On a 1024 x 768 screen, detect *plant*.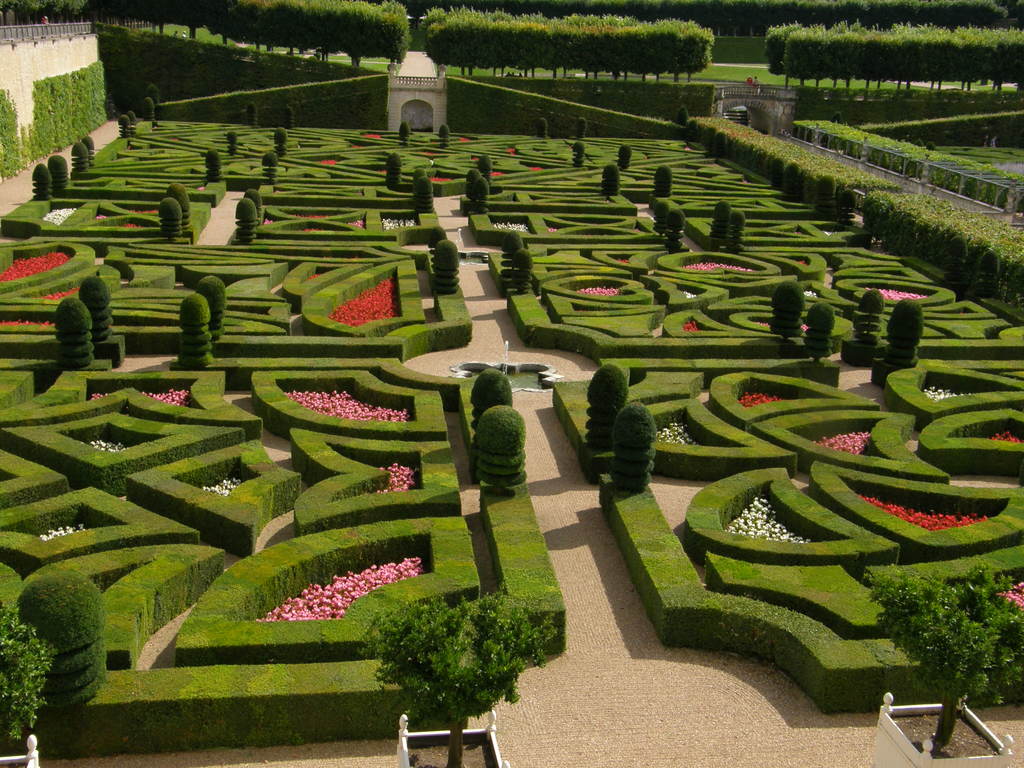
0/600/49/742.
